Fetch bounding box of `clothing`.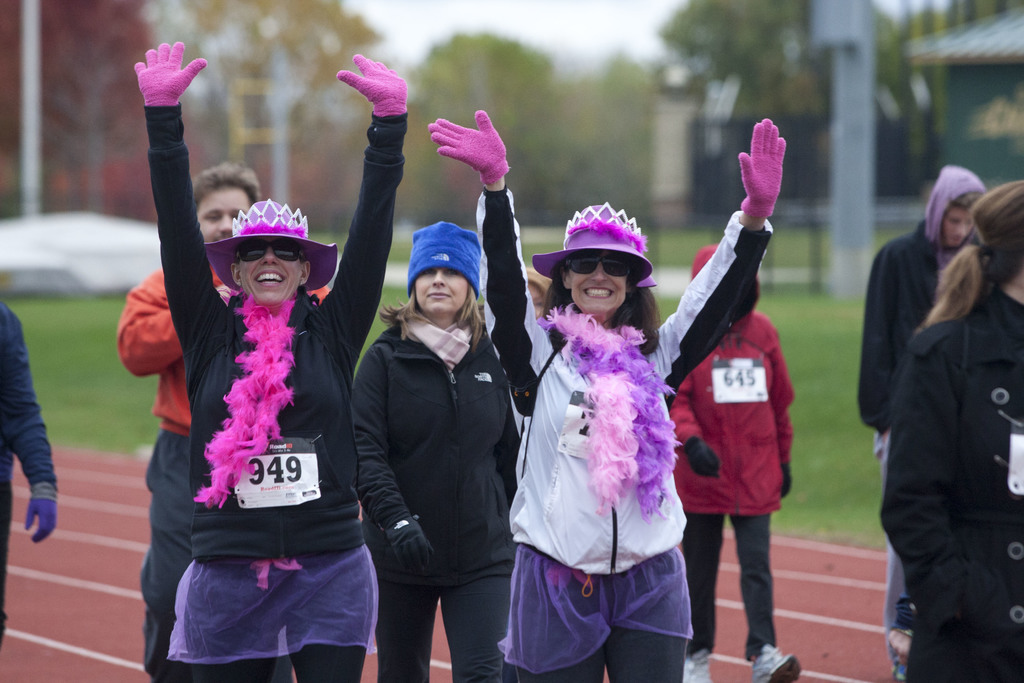
Bbox: detection(119, 273, 196, 435).
